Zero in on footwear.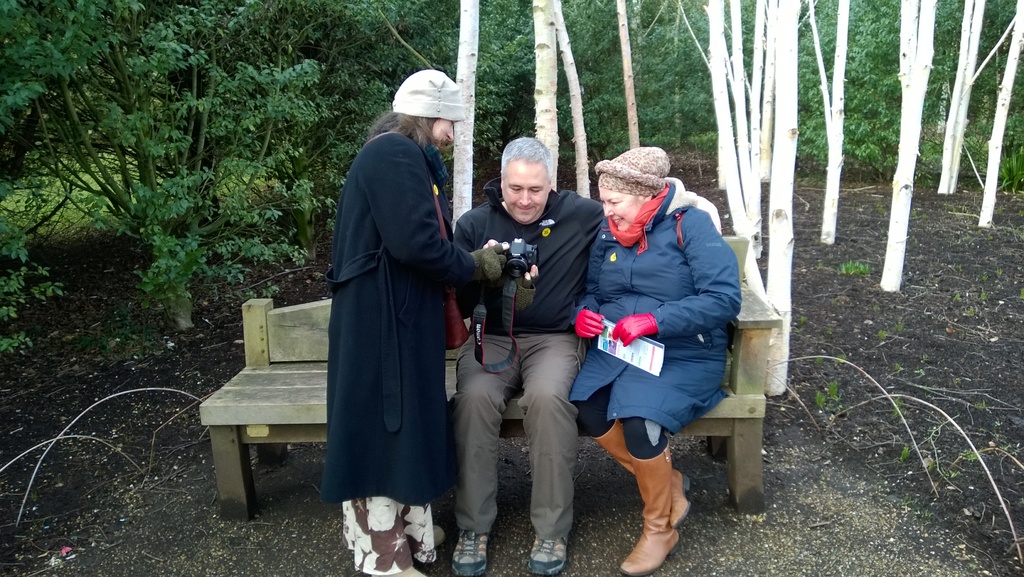
Zeroed in: (x1=529, y1=535, x2=572, y2=576).
